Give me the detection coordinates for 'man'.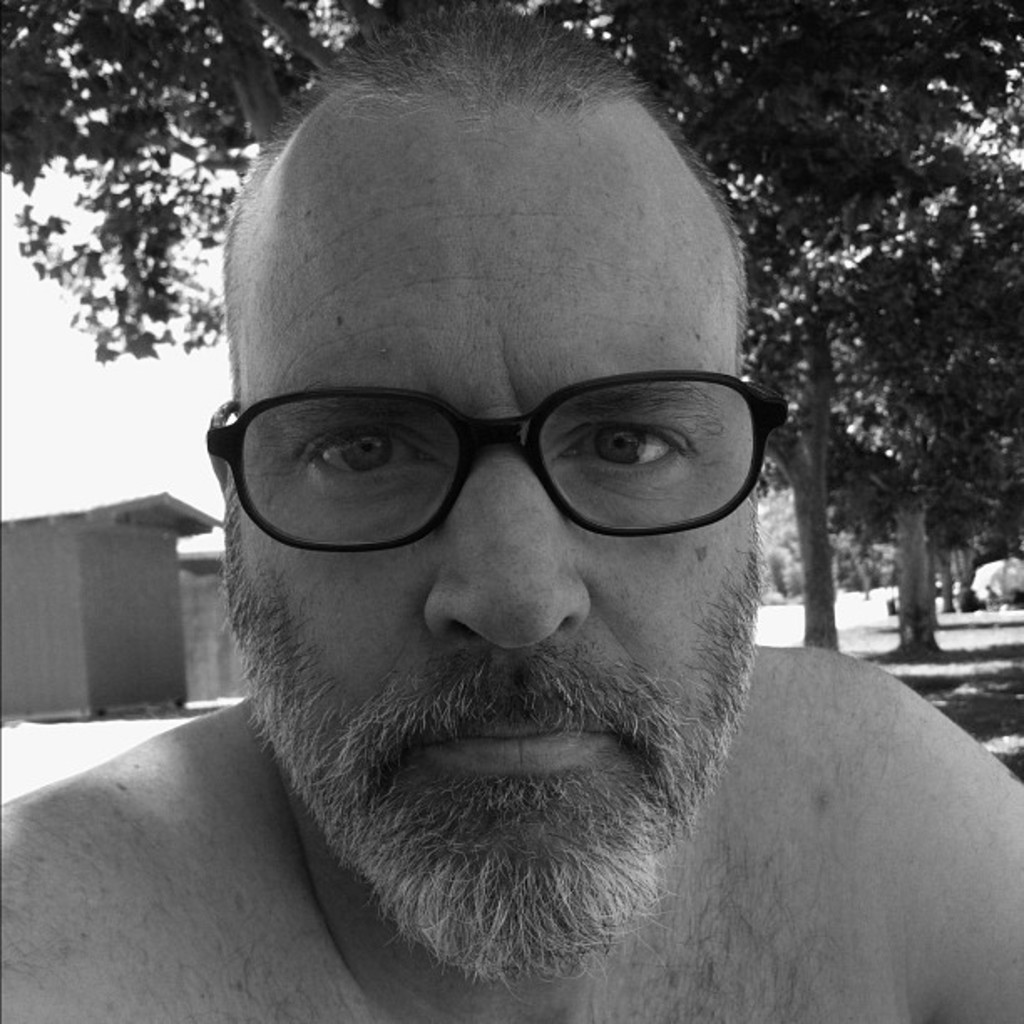
<region>23, 55, 989, 1023</region>.
